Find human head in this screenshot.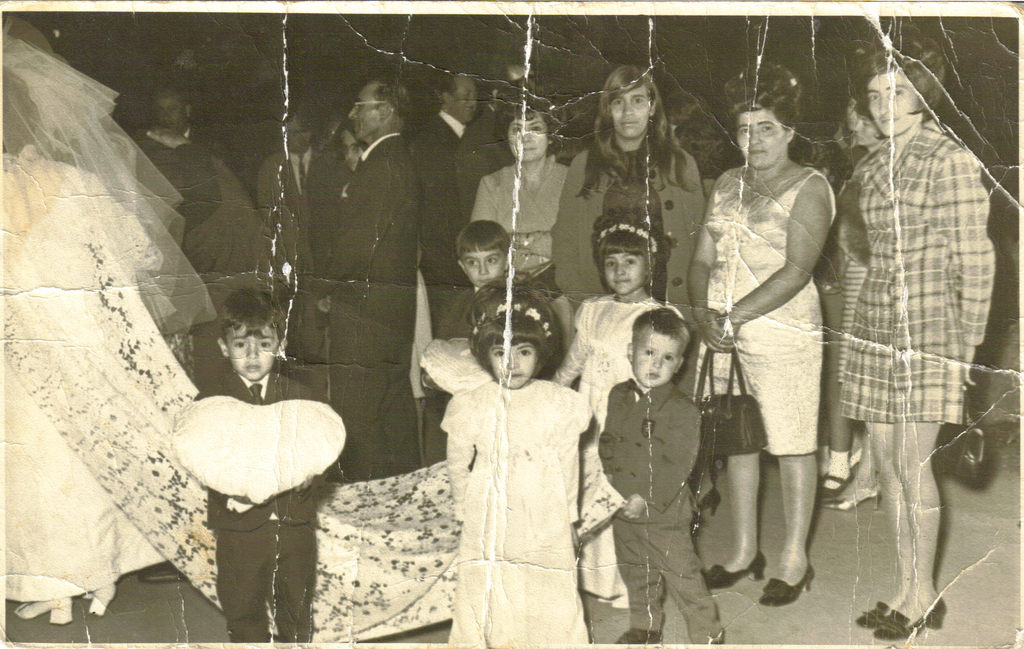
The bounding box for human head is detection(483, 302, 543, 389).
